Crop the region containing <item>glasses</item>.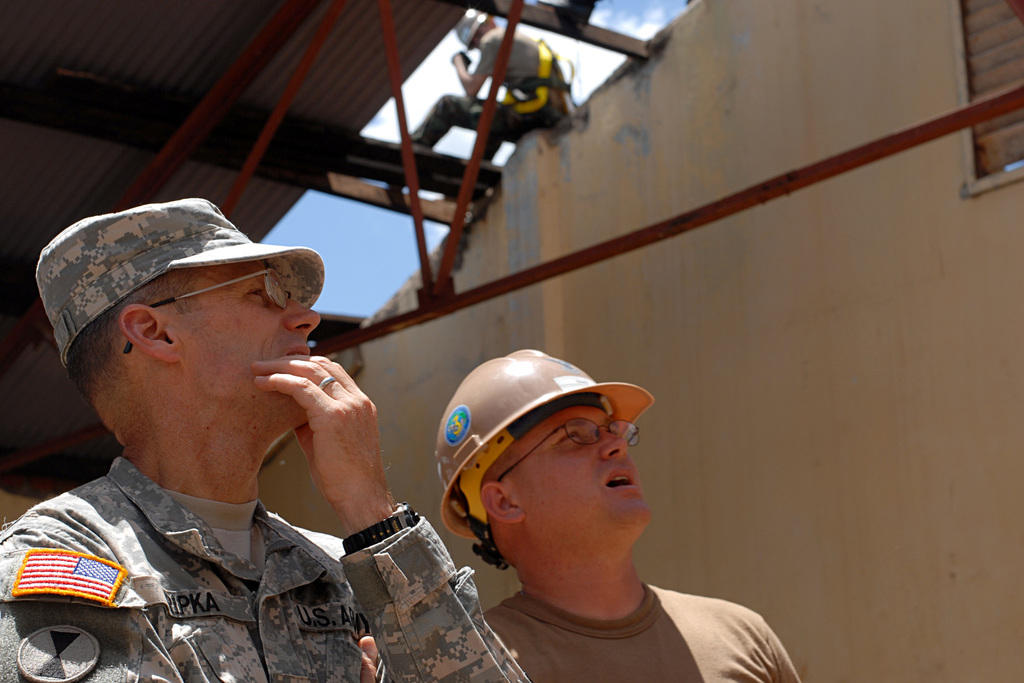
Crop region: rect(122, 264, 292, 353).
